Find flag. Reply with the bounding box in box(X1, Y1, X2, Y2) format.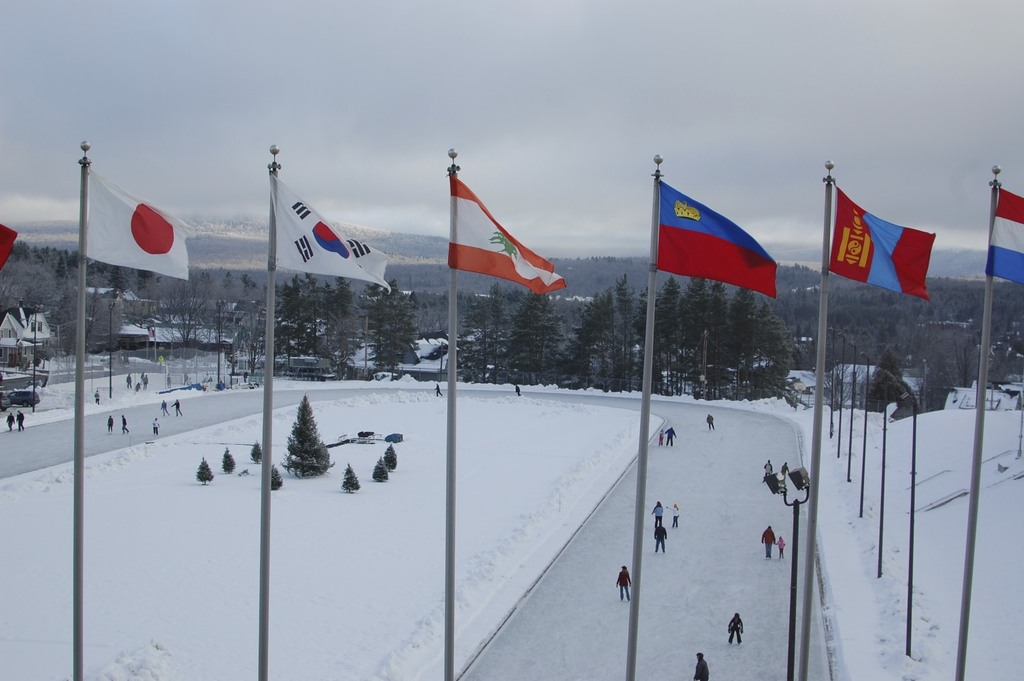
box(263, 172, 396, 294).
